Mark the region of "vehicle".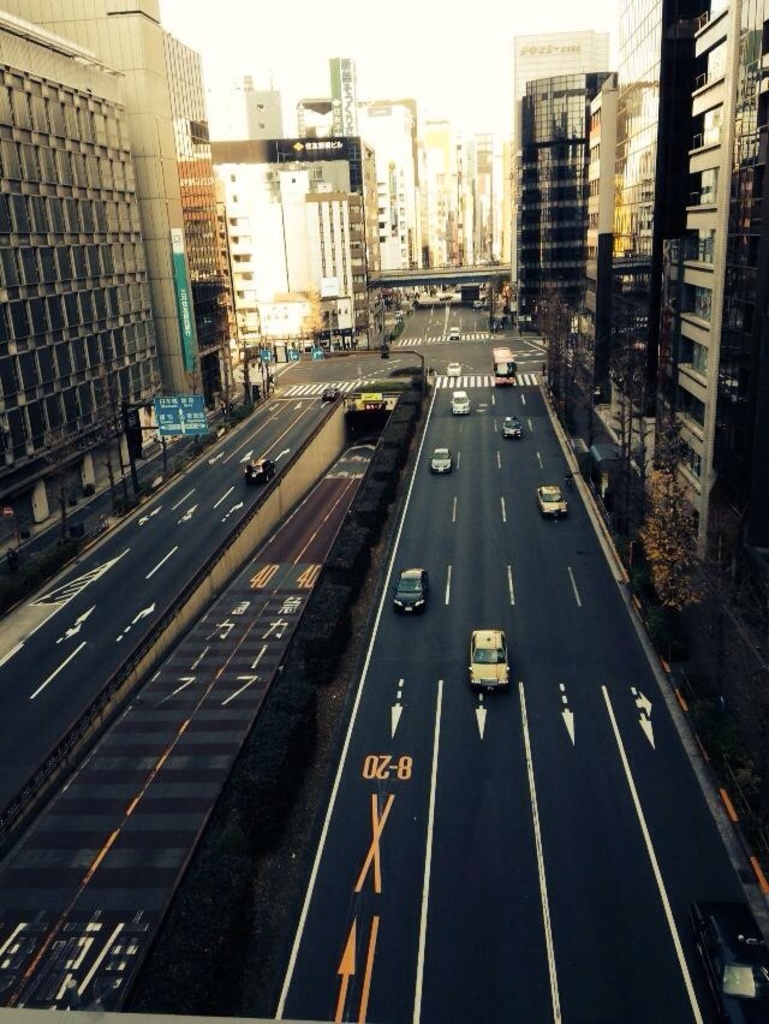
Region: pyautogui.locateOnScreen(447, 326, 459, 344).
